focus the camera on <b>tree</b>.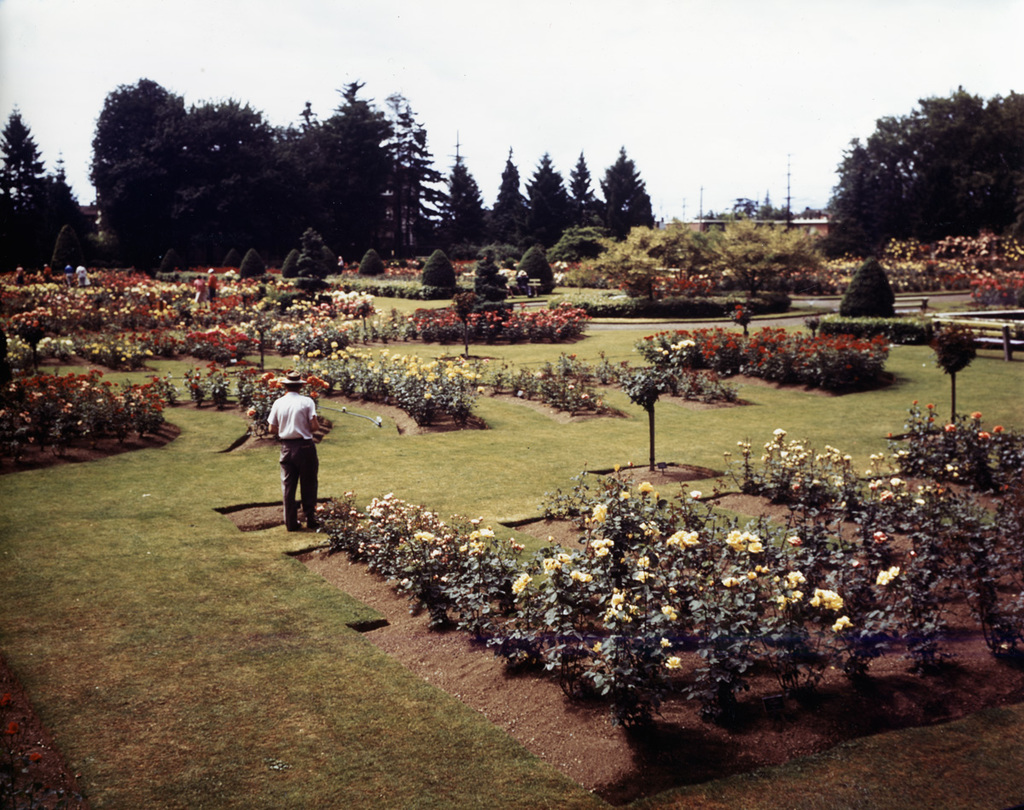
Focus region: 520 147 579 237.
